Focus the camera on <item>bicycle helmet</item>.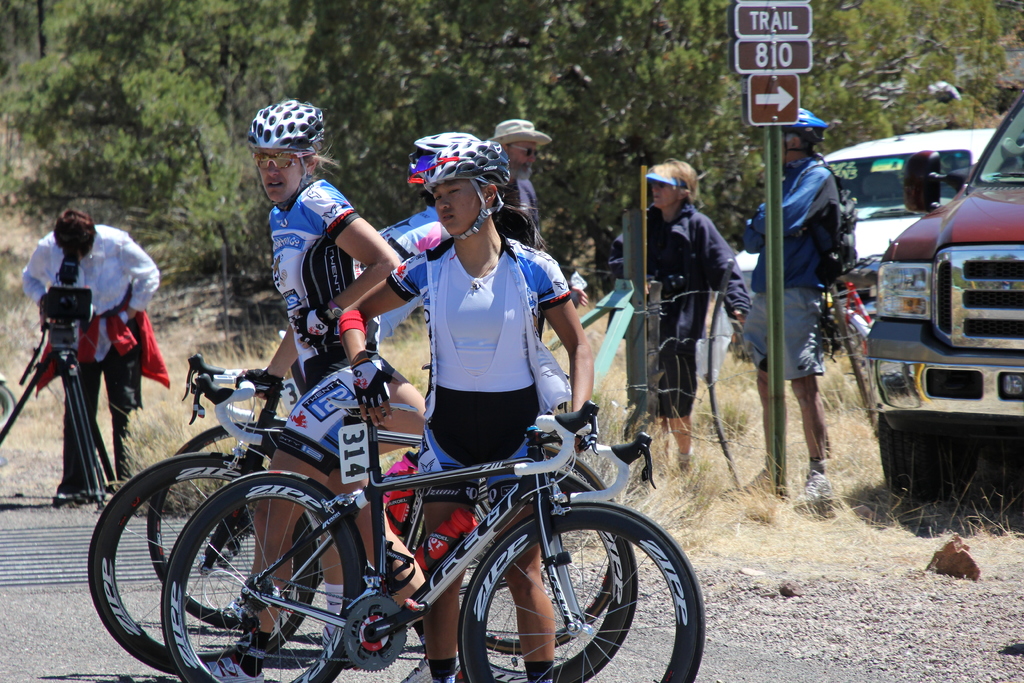
Focus region: 803/107/828/135.
